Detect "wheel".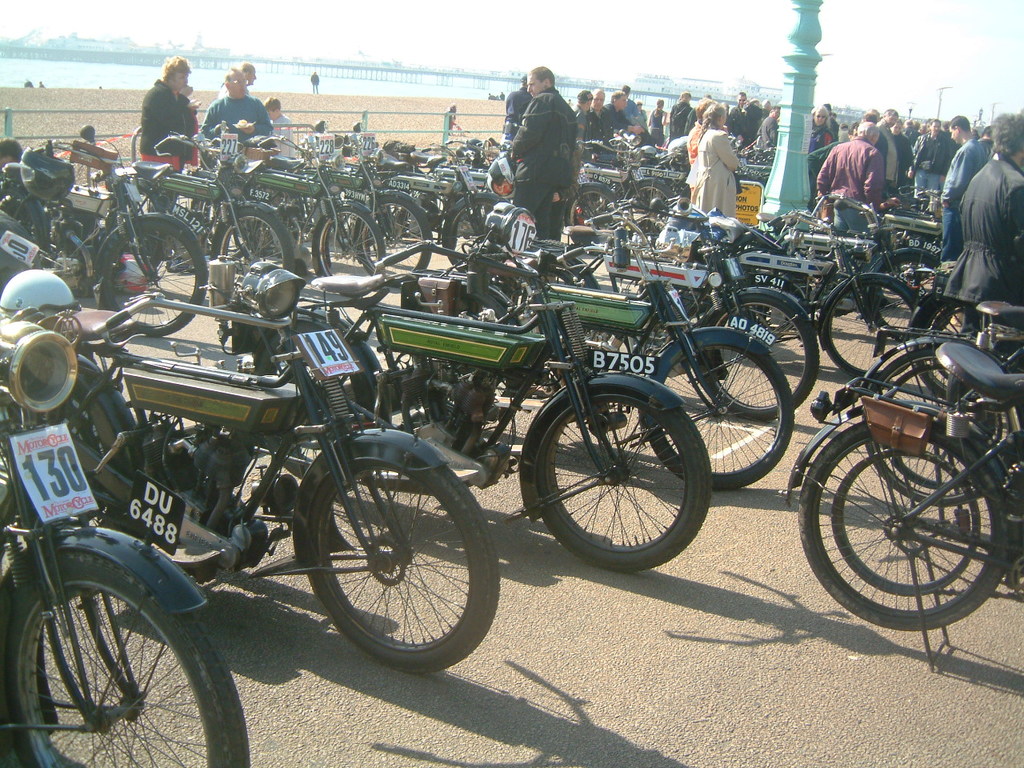
Detected at x1=358, y1=196, x2=450, y2=284.
